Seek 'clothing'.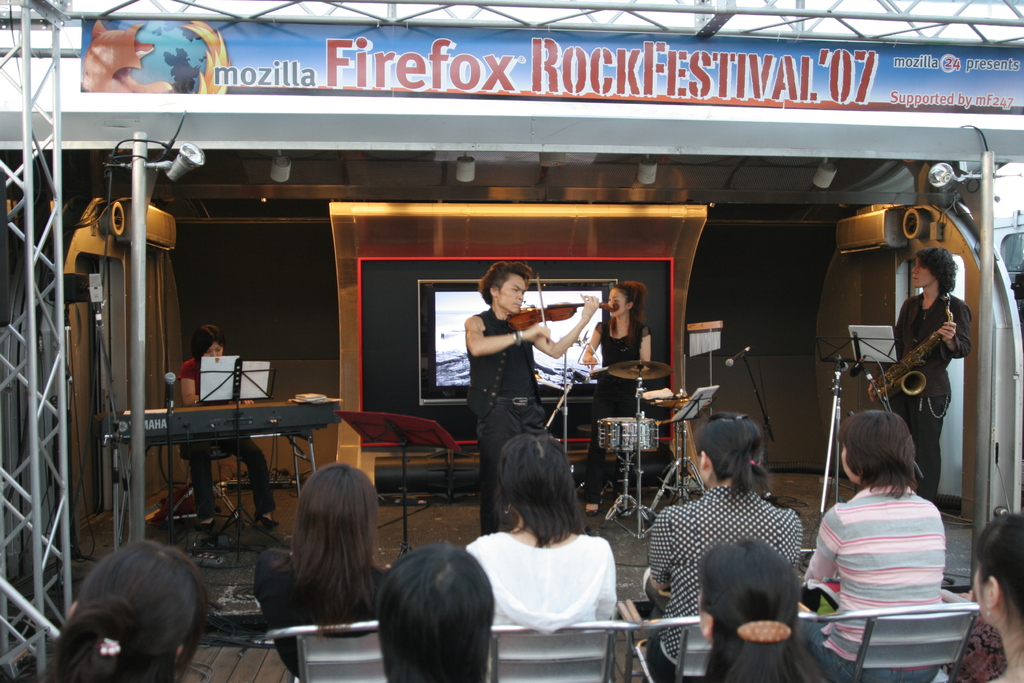
(586,314,653,483).
